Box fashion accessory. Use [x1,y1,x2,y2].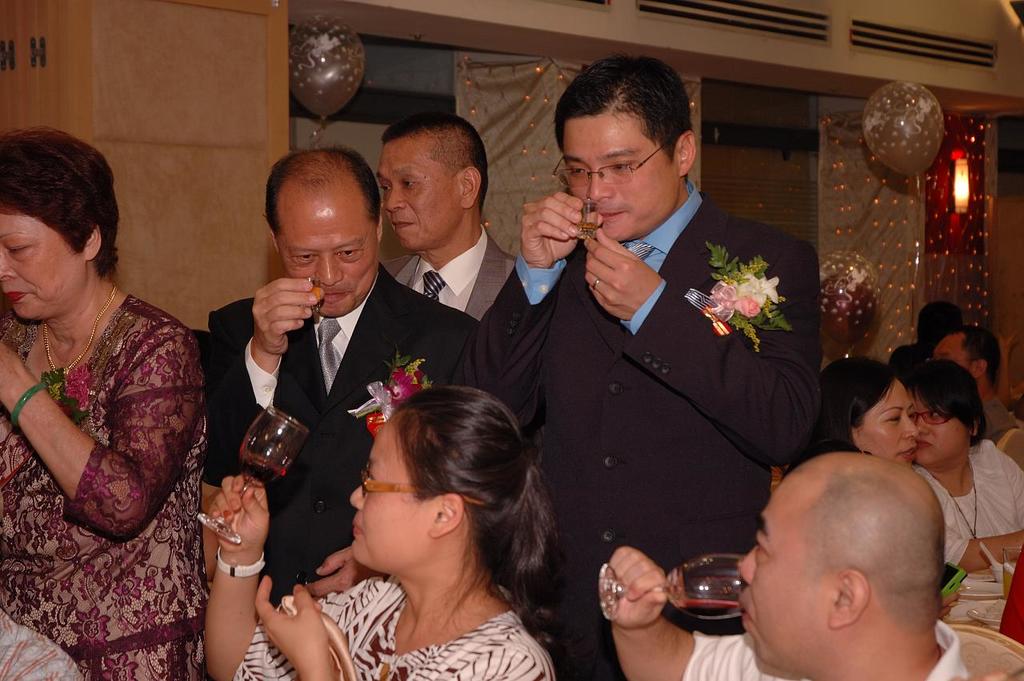
[361,470,484,503].
